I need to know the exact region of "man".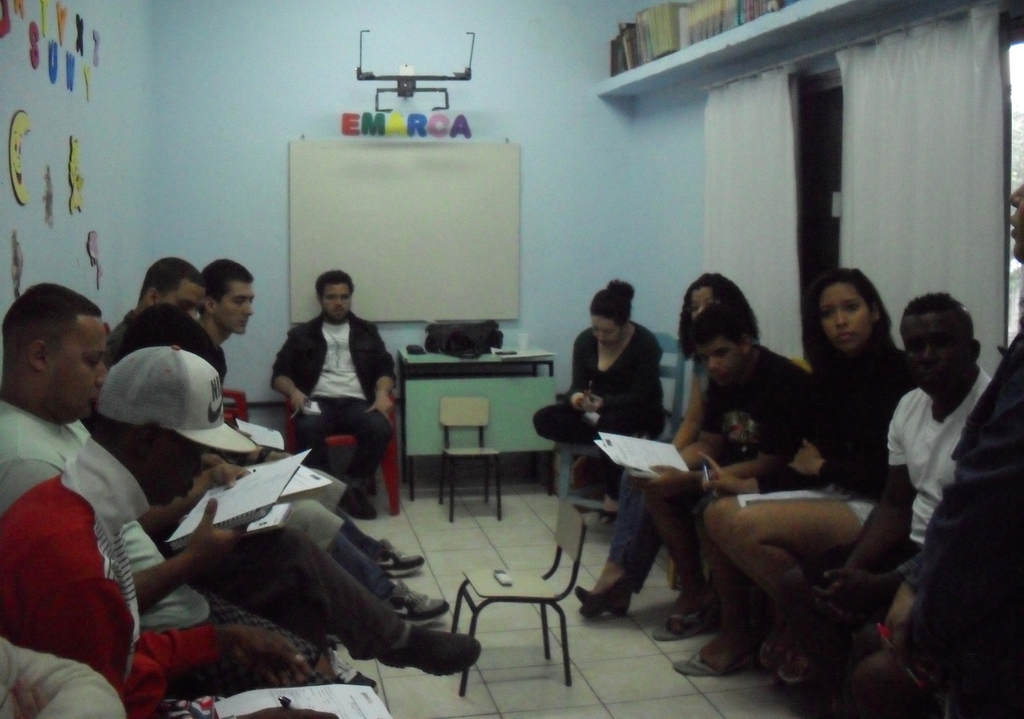
Region: [x1=0, y1=275, x2=485, y2=706].
